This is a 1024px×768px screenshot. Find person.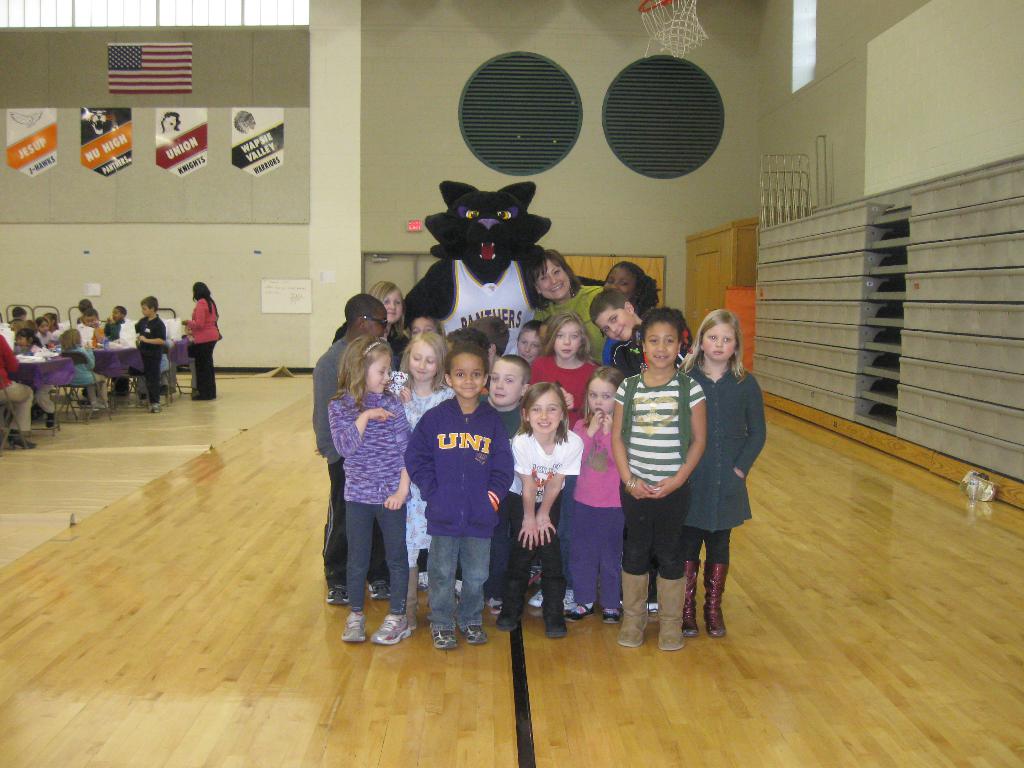
Bounding box: rect(526, 249, 604, 323).
